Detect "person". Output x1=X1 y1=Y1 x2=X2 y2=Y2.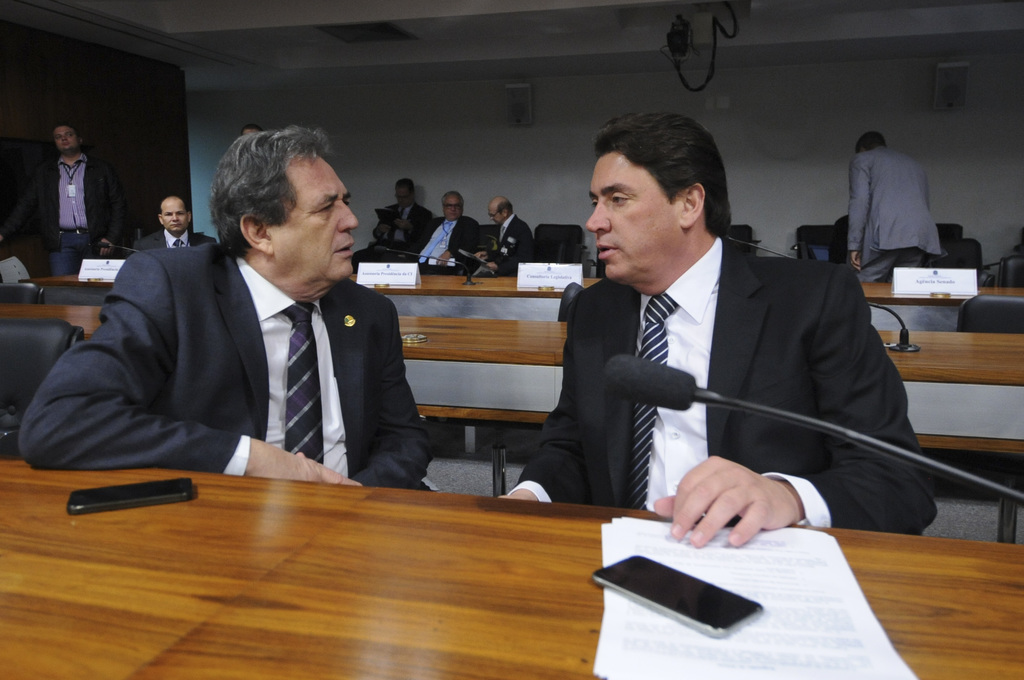
x1=403 y1=186 x2=478 y2=275.
